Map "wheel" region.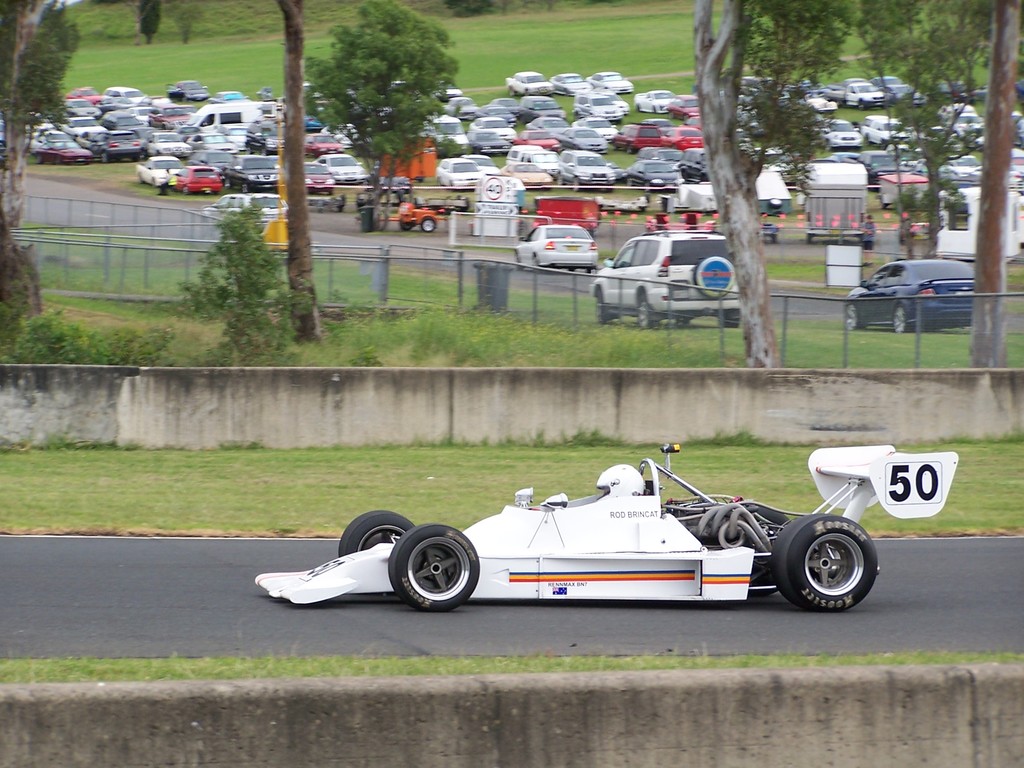
Mapped to (x1=634, y1=294, x2=657, y2=330).
